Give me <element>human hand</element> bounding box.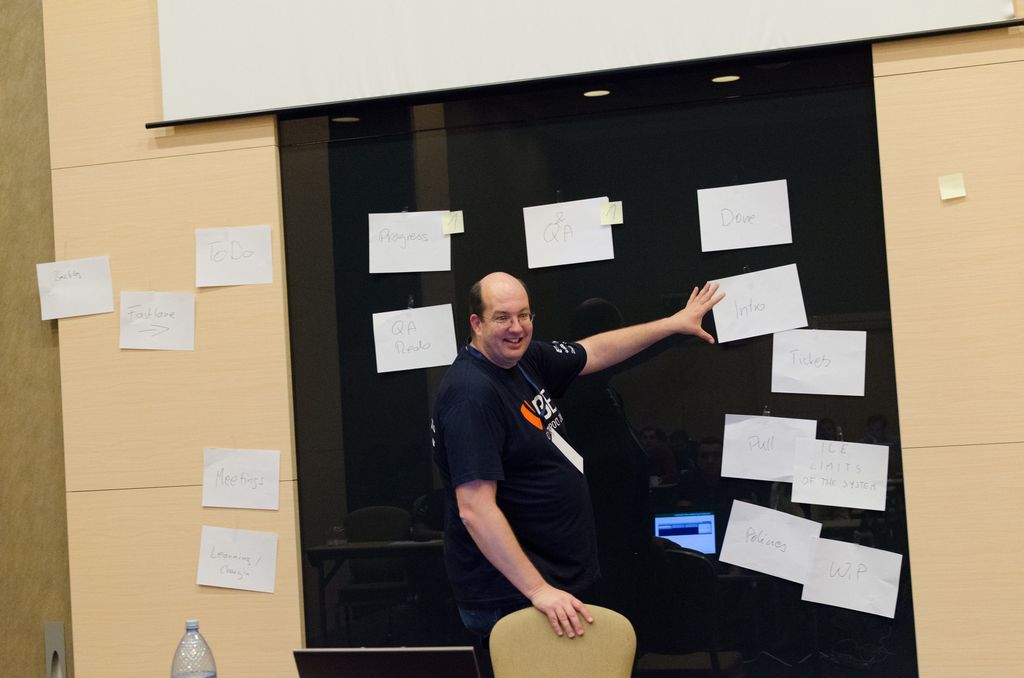
(515, 582, 600, 660).
